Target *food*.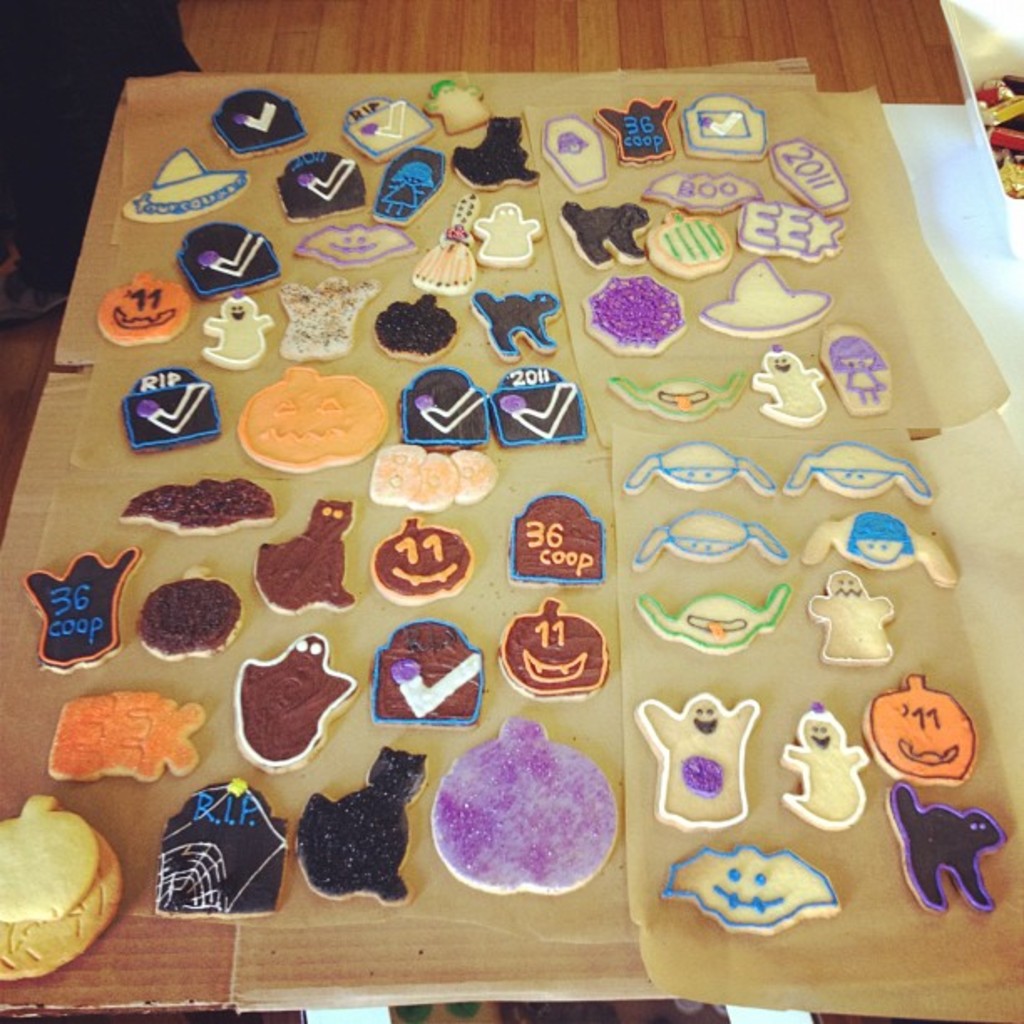
Target region: x1=818 y1=321 x2=892 y2=417.
